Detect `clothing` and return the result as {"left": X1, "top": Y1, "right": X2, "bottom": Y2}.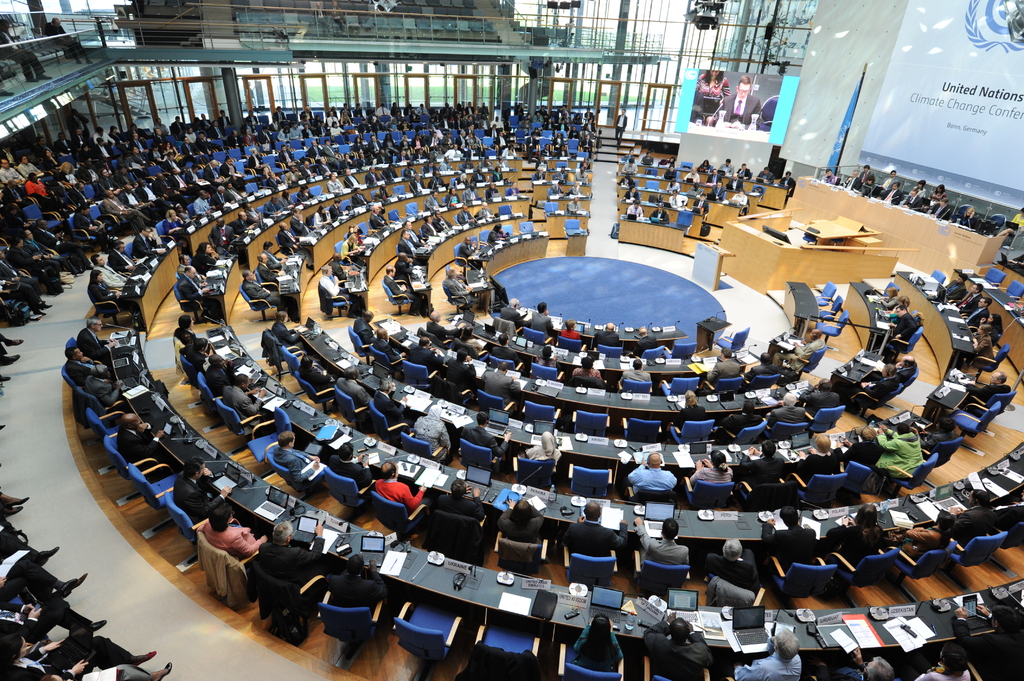
{"left": 0, "top": 29, "right": 45, "bottom": 81}.
